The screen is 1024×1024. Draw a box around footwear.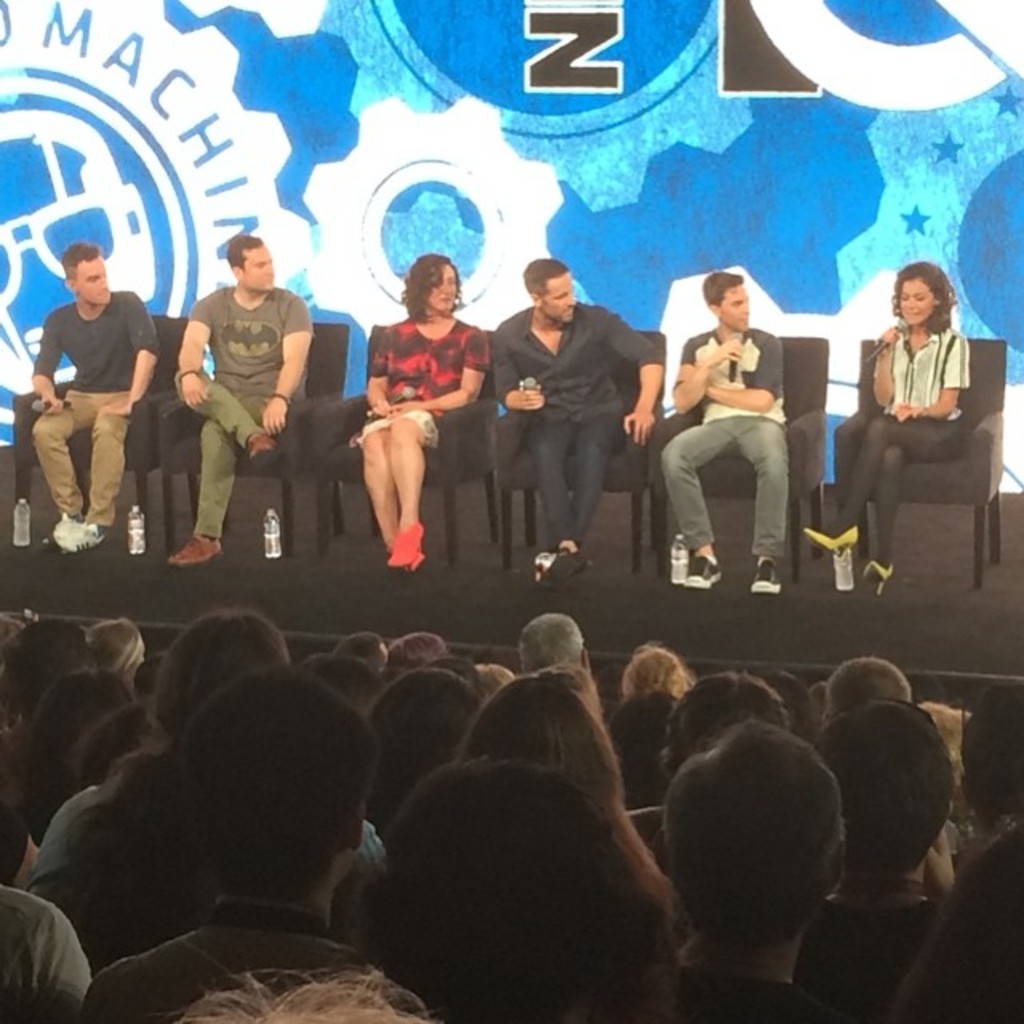
box=[682, 549, 731, 586].
